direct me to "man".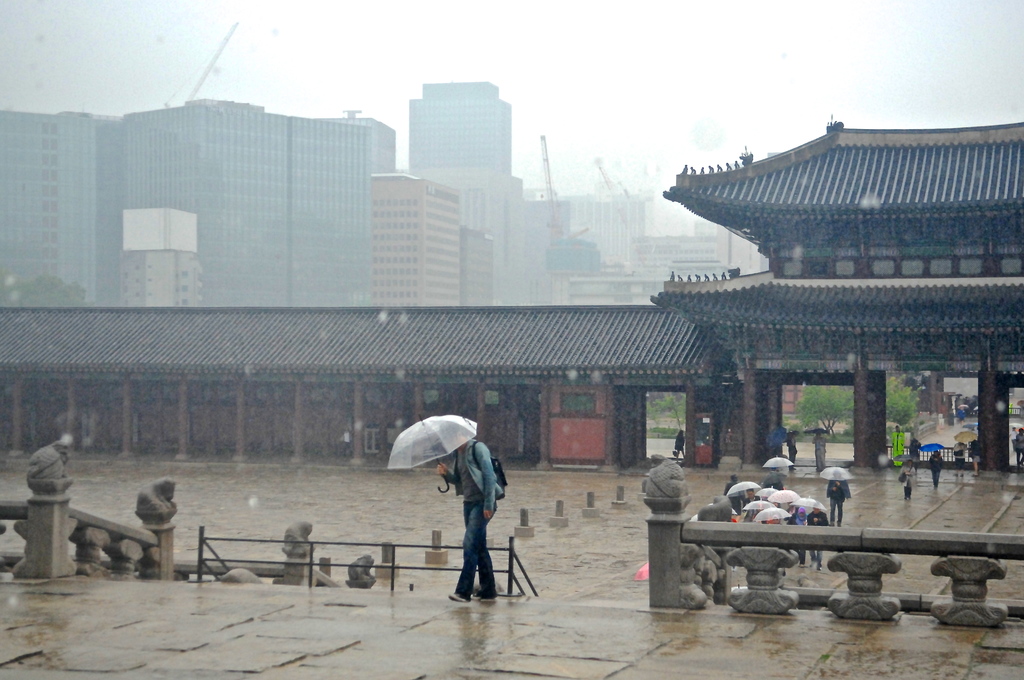
Direction: left=810, top=429, right=826, bottom=476.
